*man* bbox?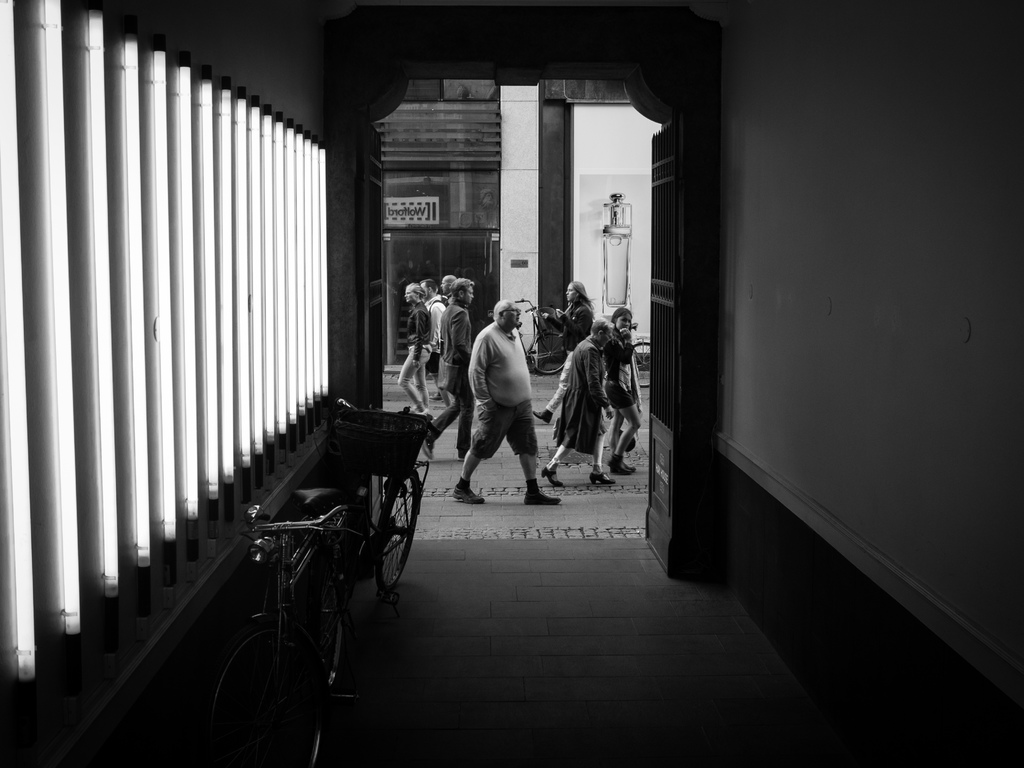
select_region(426, 284, 449, 395)
